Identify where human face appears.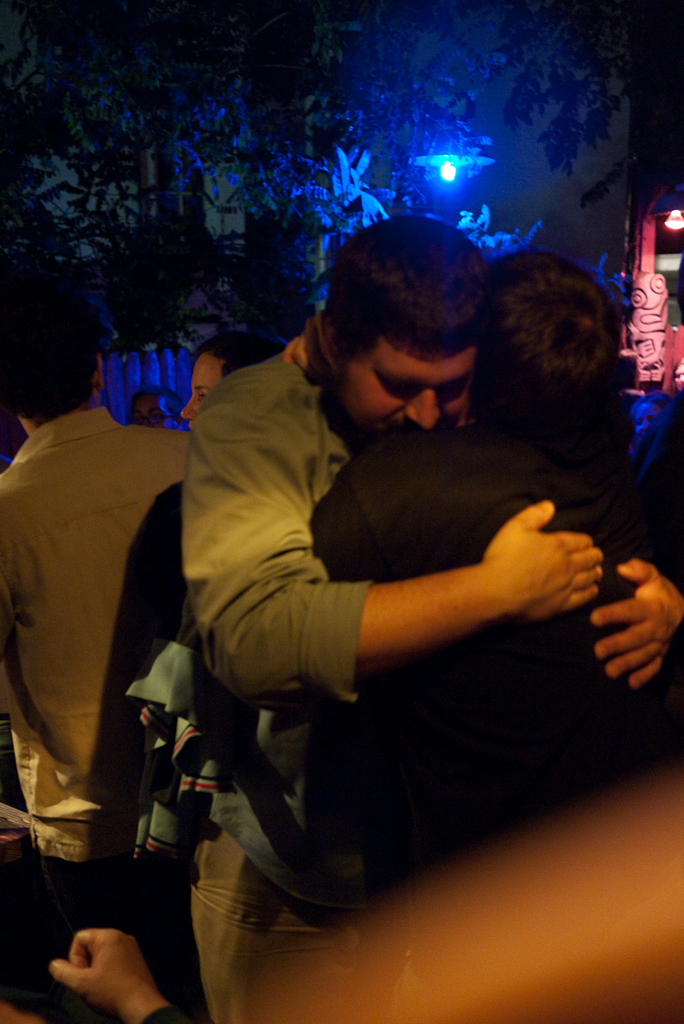
Appears at locate(324, 334, 471, 450).
